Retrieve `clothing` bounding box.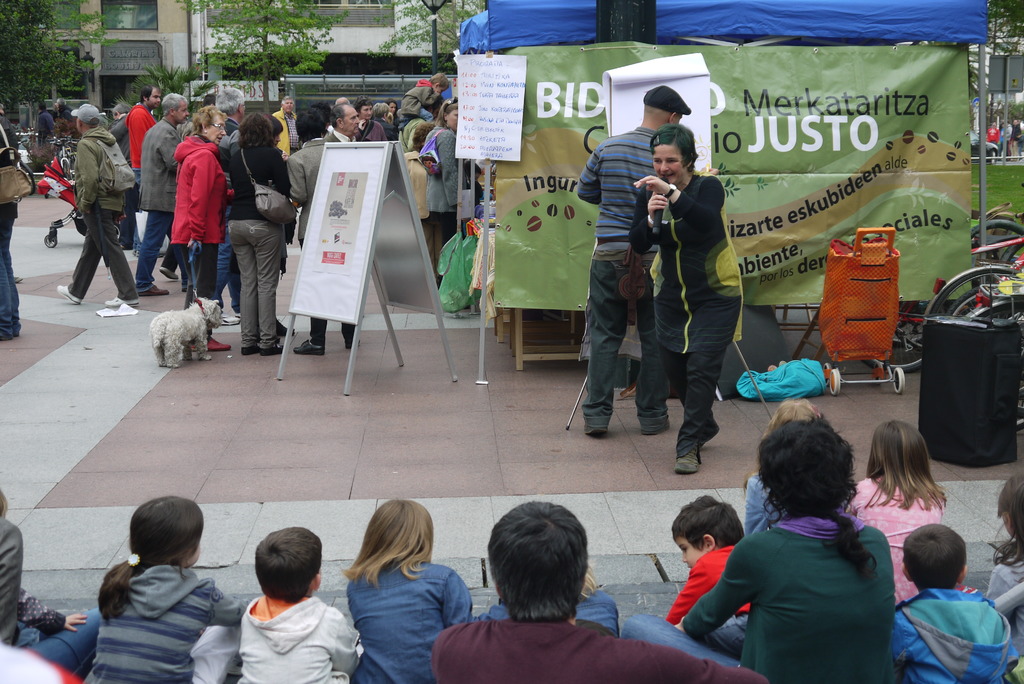
Bounding box: pyautogui.locateOnScreen(572, 111, 675, 441).
